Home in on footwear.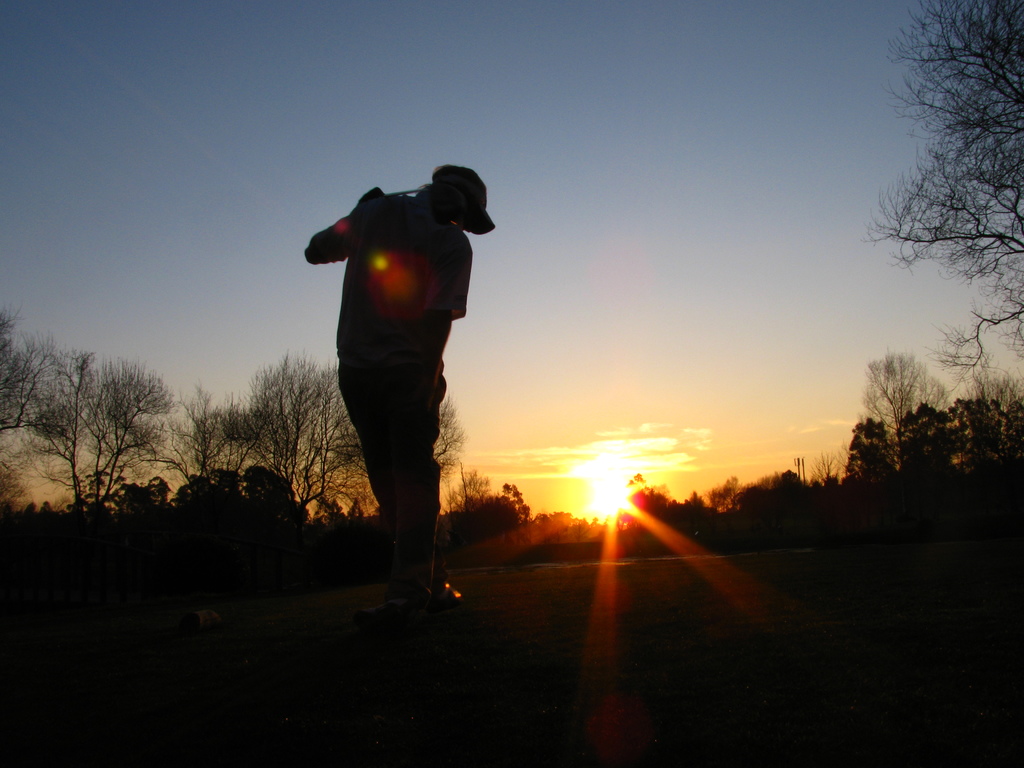
Homed in at box(435, 576, 464, 610).
